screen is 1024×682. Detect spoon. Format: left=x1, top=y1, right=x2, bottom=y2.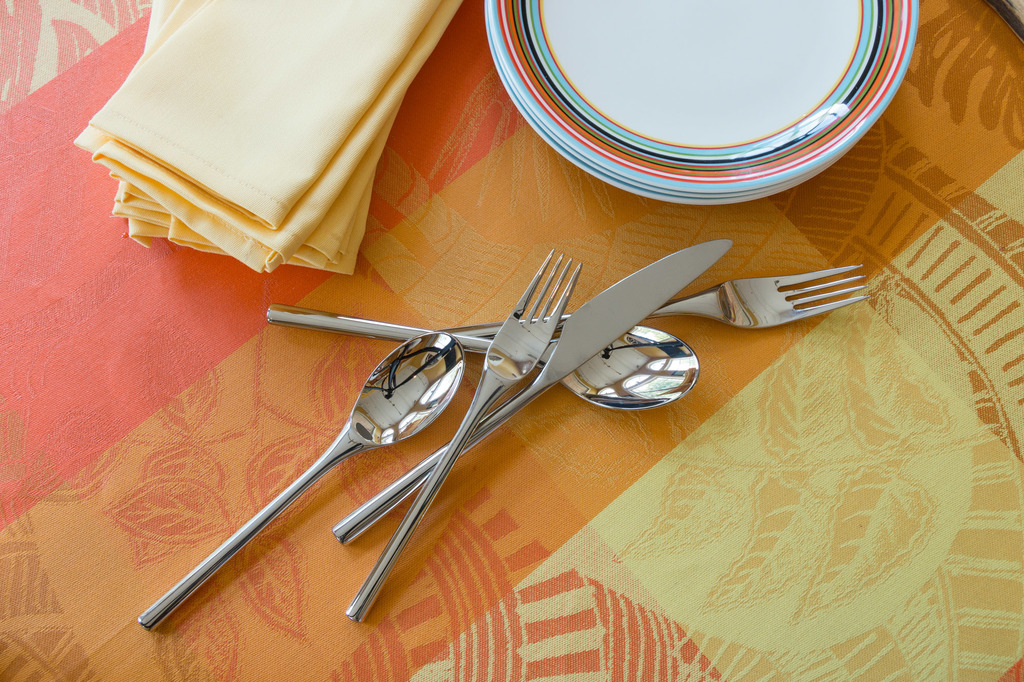
left=141, top=331, right=462, bottom=637.
